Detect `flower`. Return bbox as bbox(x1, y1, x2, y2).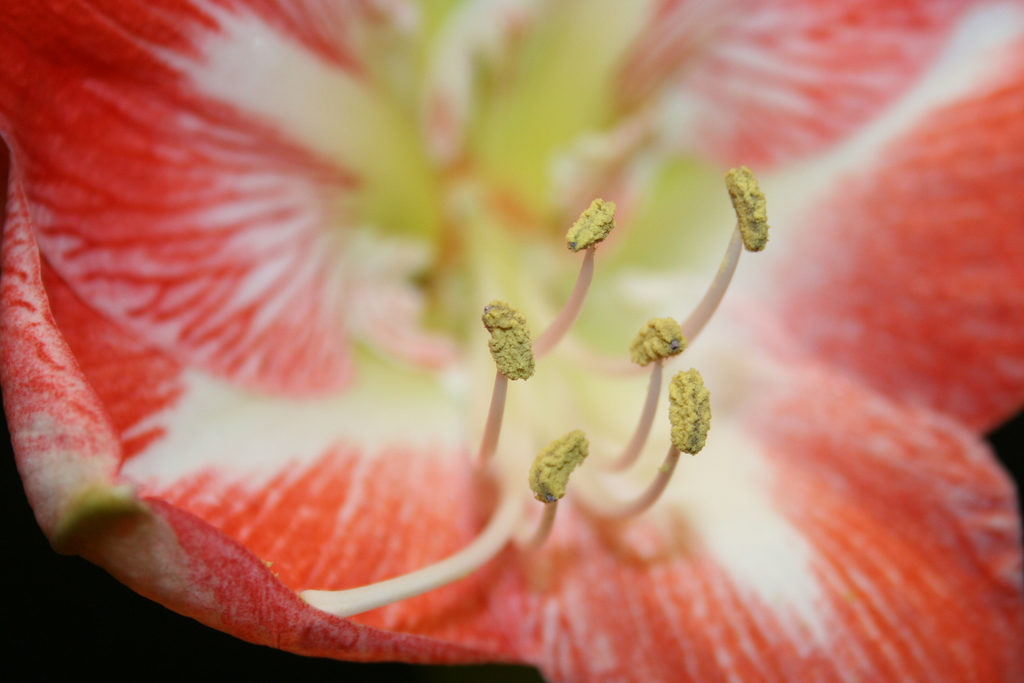
bbox(2, 17, 976, 630).
